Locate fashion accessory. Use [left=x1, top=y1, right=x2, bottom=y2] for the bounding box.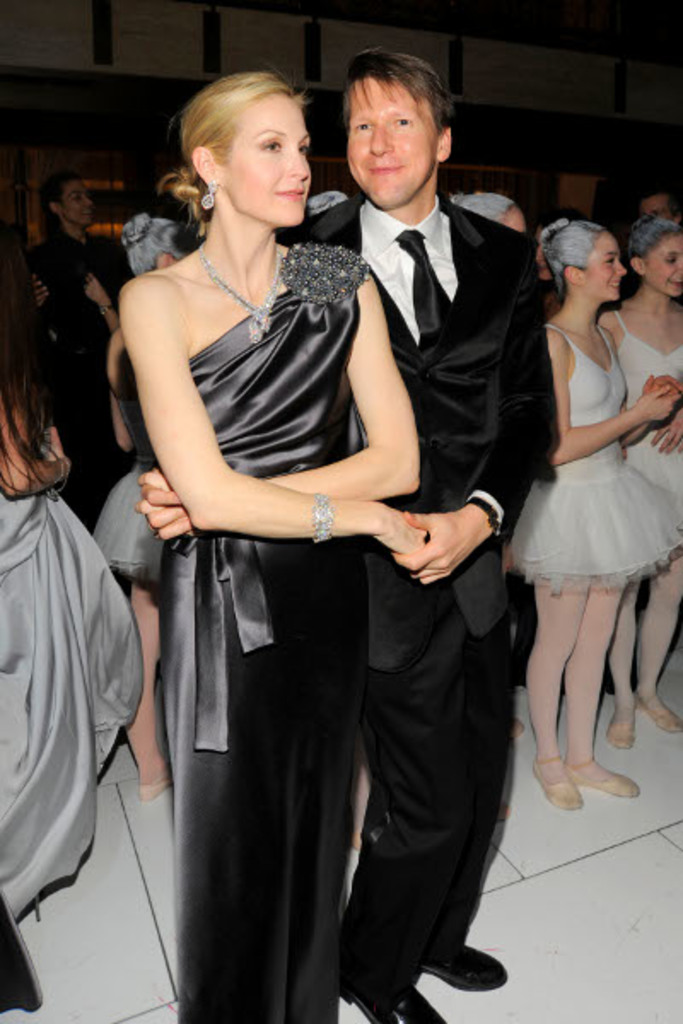
[left=640, top=691, right=681, bottom=736].
